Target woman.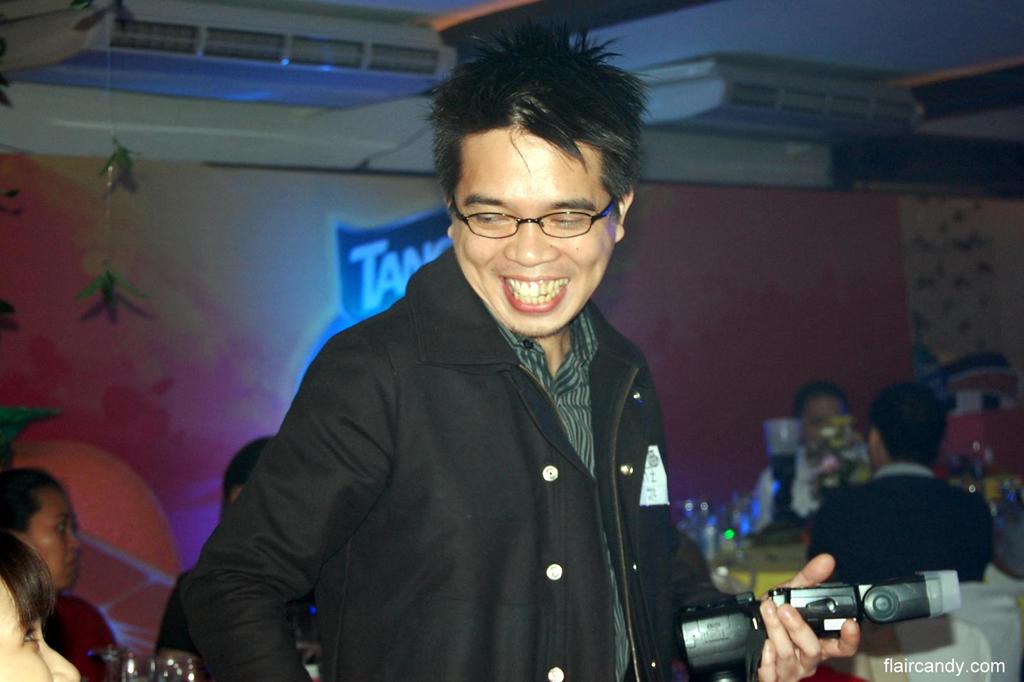
Target region: [x1=0, y1=527, x2=79, y2=681].
